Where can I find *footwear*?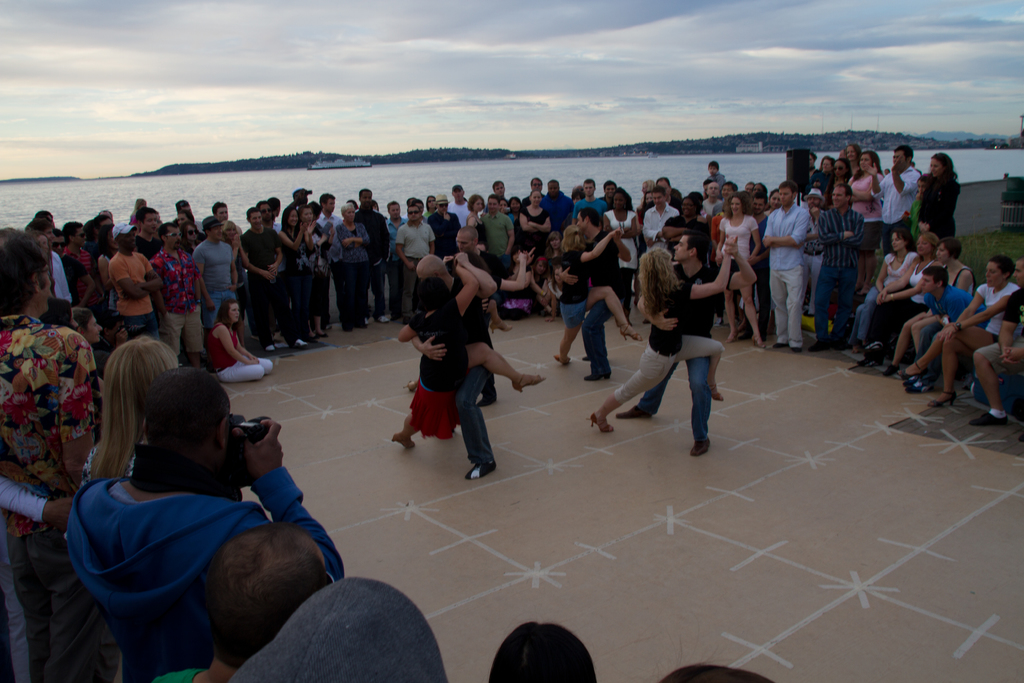
You can find it at (left=929, top=390, right=959, bottom=407).
